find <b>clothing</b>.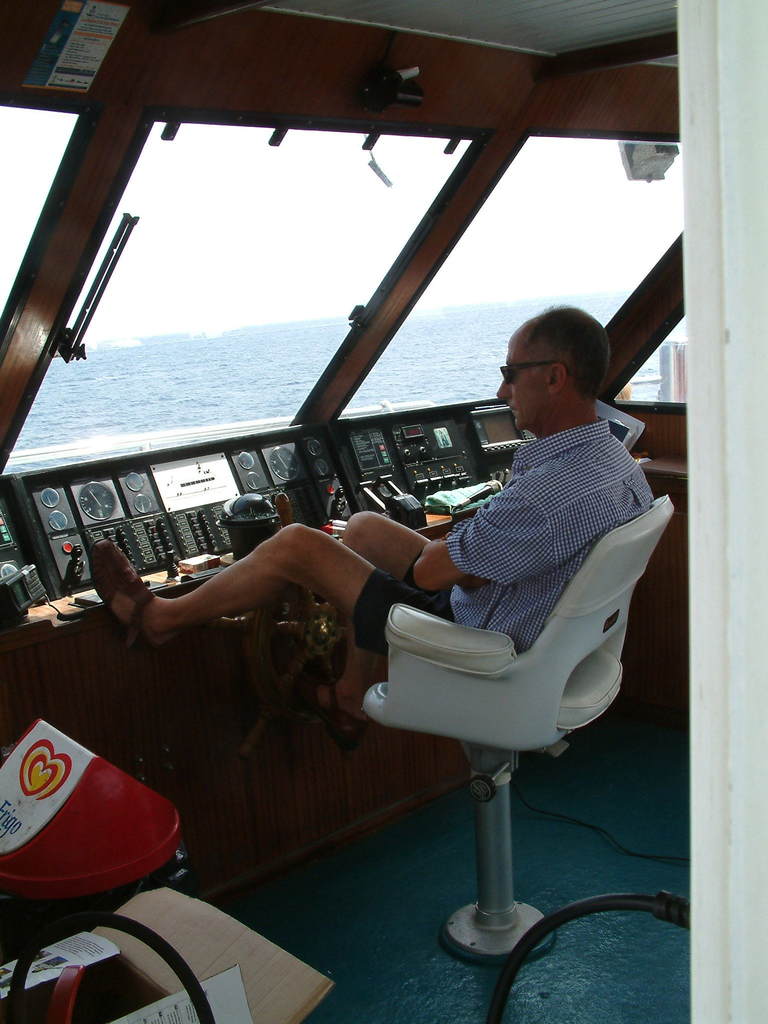
pyautogui.locateOnScreen(351, 416, 652, 666).
